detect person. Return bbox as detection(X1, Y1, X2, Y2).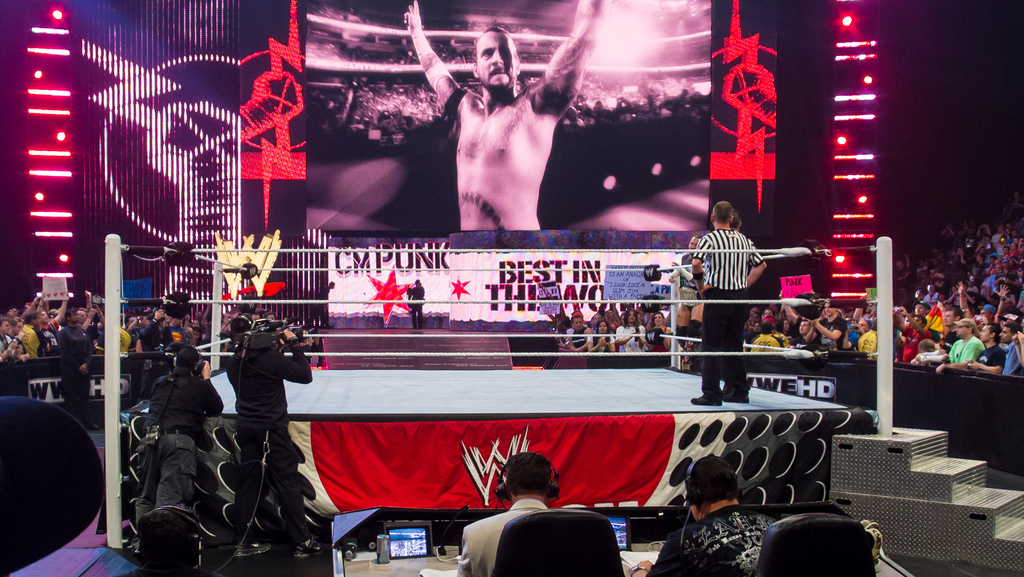
detection(455, 444, 563, 576).
